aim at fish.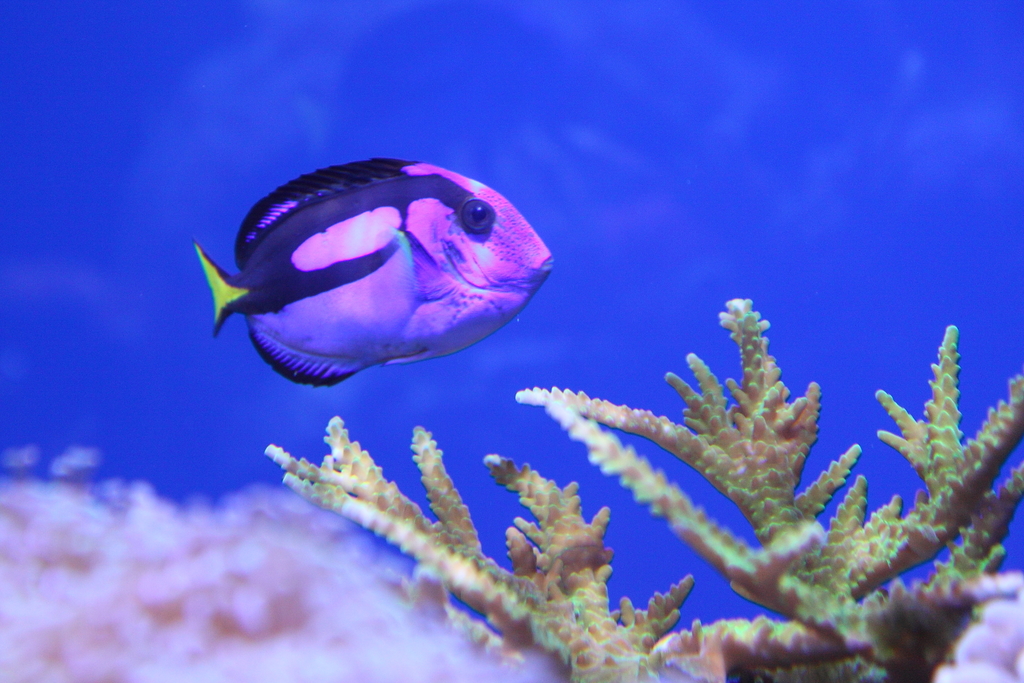
Aimed at [200, 162, 564, 418].
